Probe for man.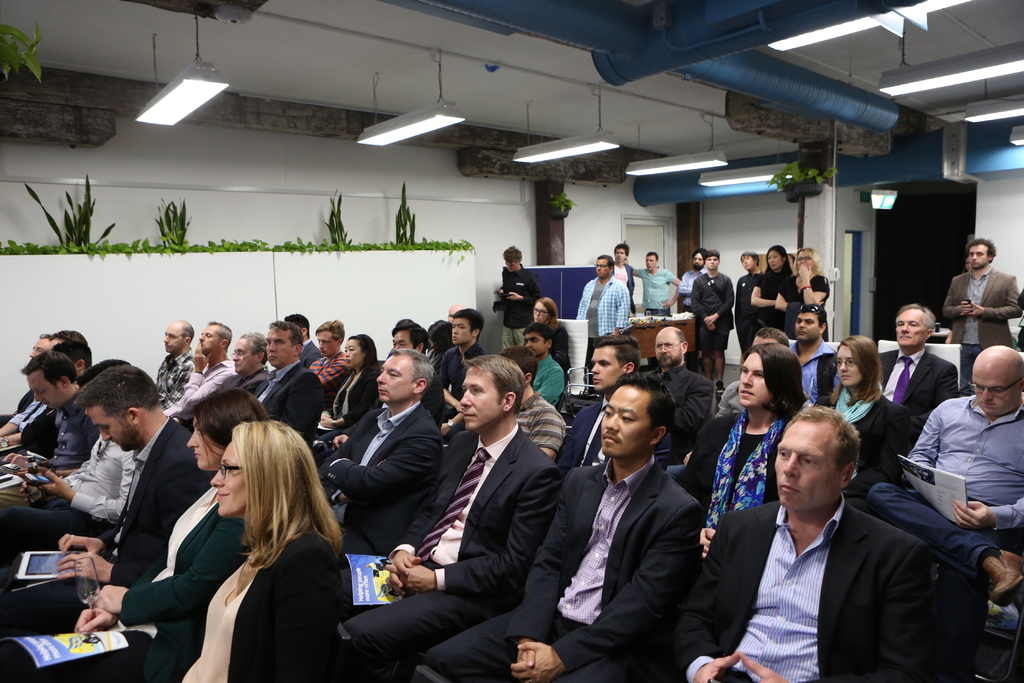
Probe result: box=[499, 343, 564, 464].
